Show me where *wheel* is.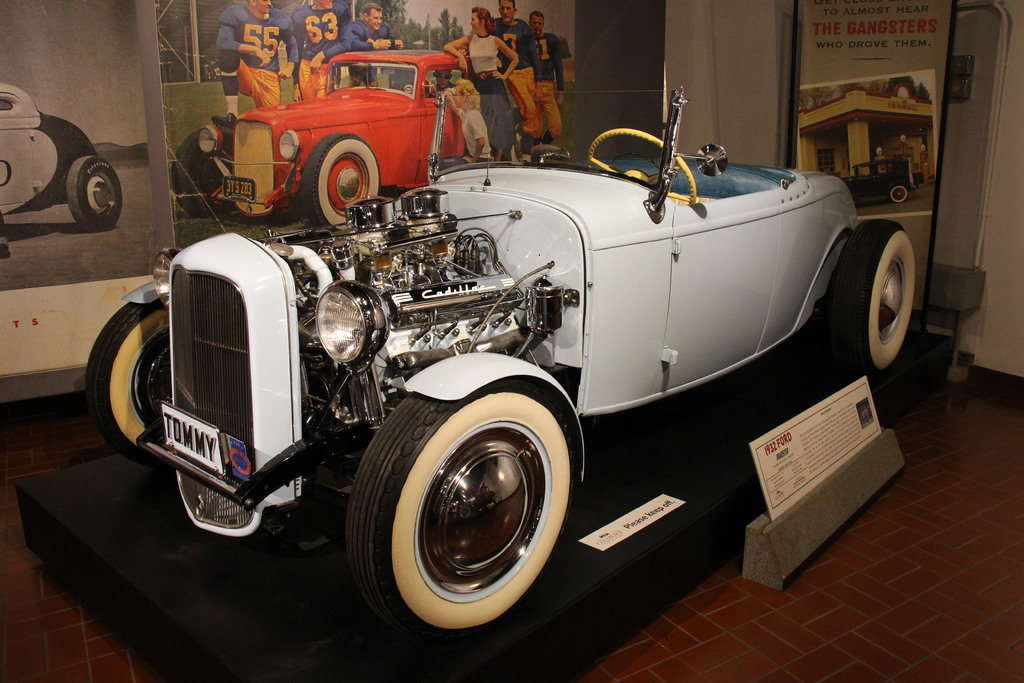
*wheel* is at [left=586, top=128, right=698, bottom=206].
